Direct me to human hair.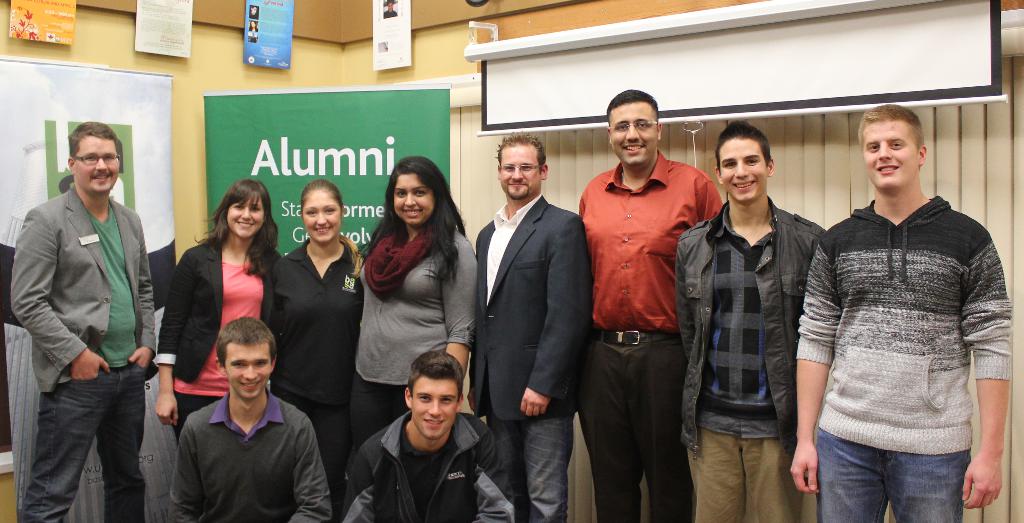
Direction: pyautogui.locateOnScreen(65, 119, 119, 161).
